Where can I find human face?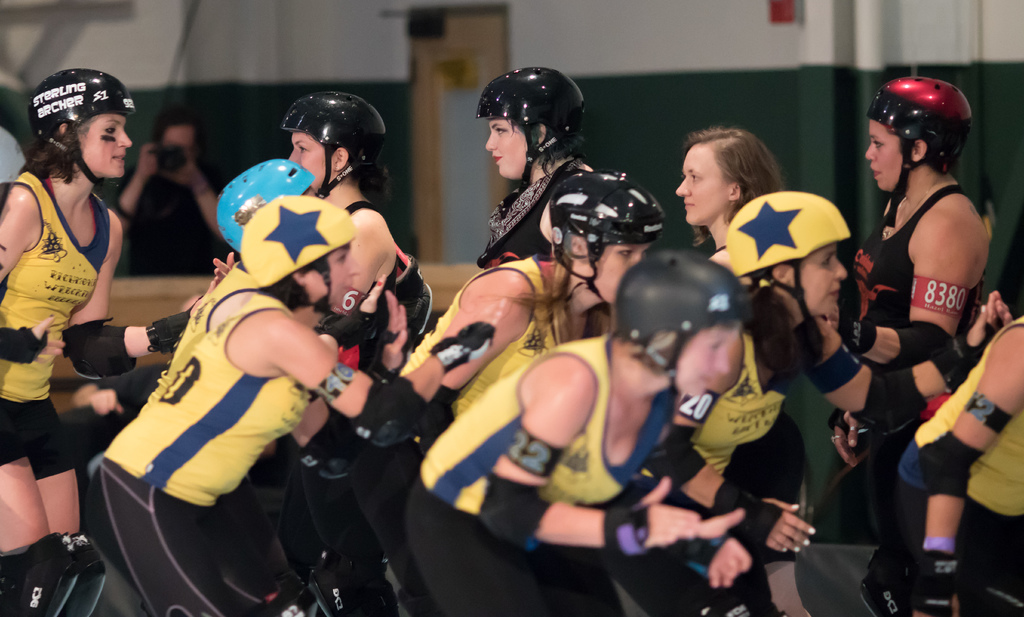
You can find it at detection(487, 118, 531, 179).
